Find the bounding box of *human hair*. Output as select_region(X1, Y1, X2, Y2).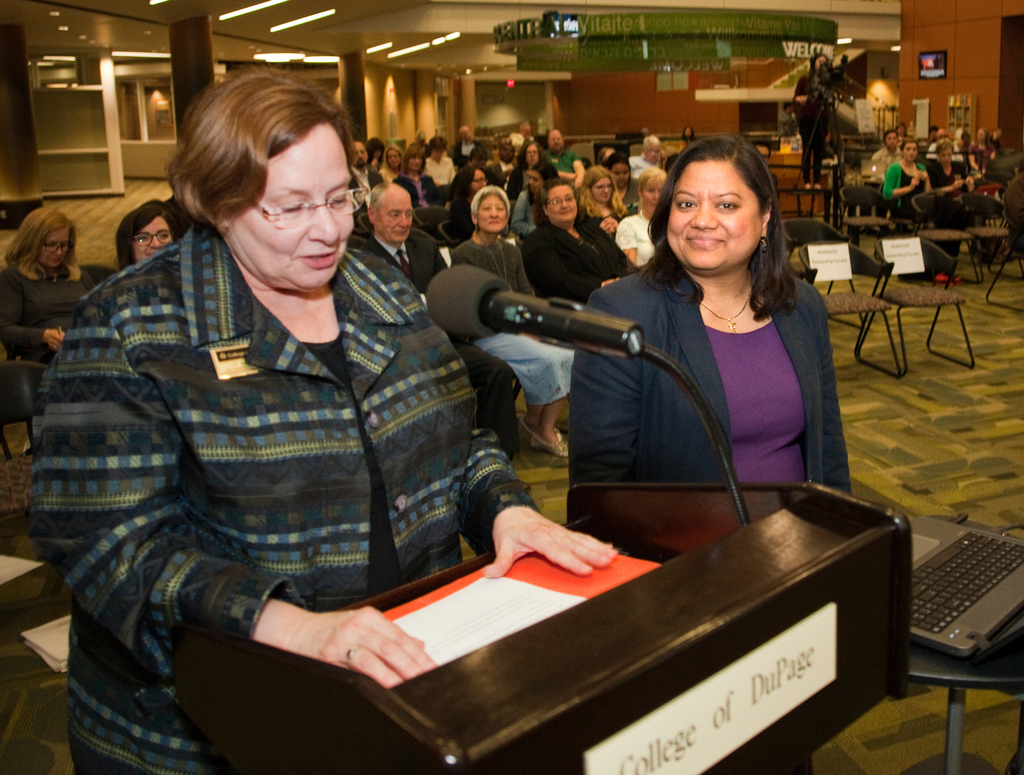
select_region(367, 180, 392, 216).
